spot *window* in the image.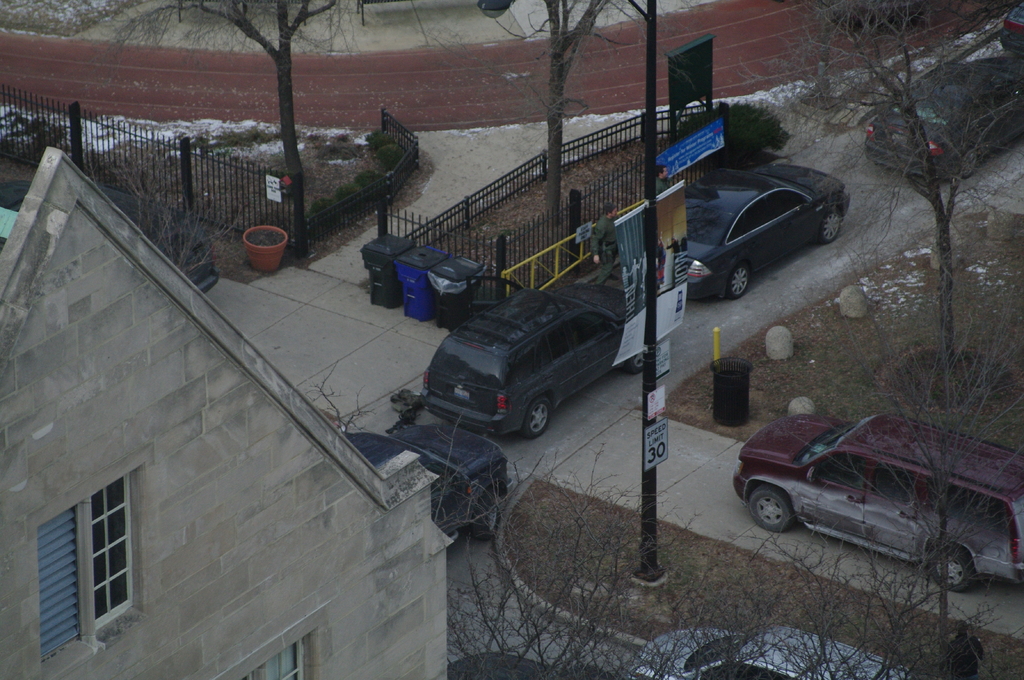
*window* found at region(816, 461, 866, 491).
